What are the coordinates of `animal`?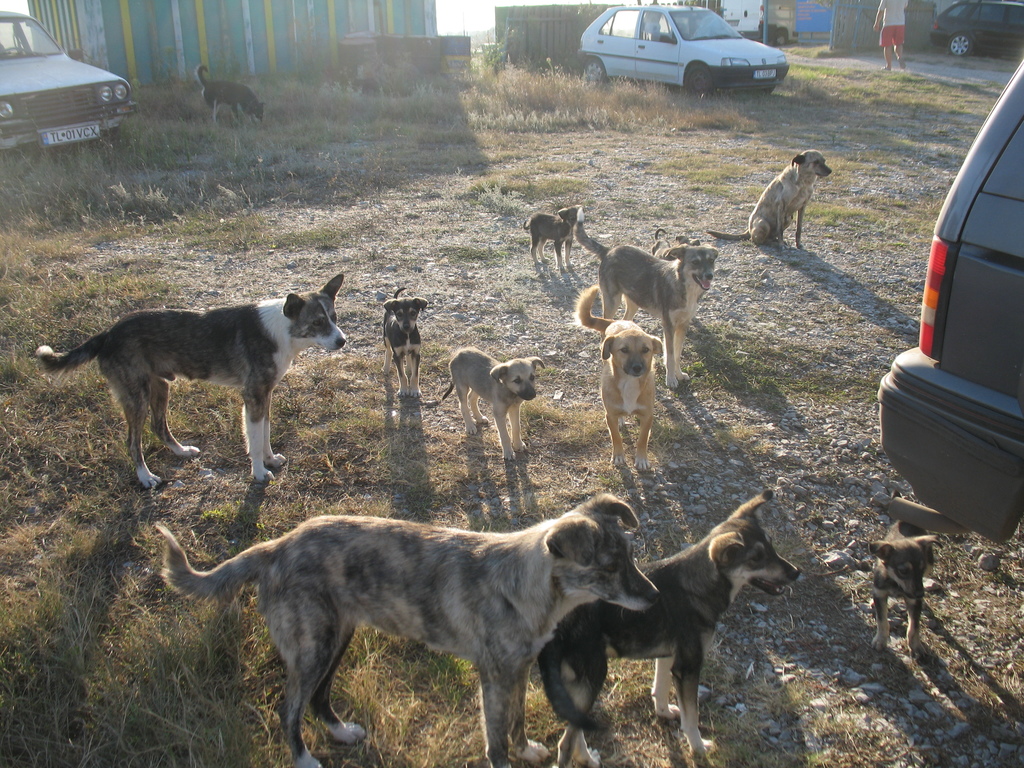
<bbox>541, 485, 801, 767</bbox>.
